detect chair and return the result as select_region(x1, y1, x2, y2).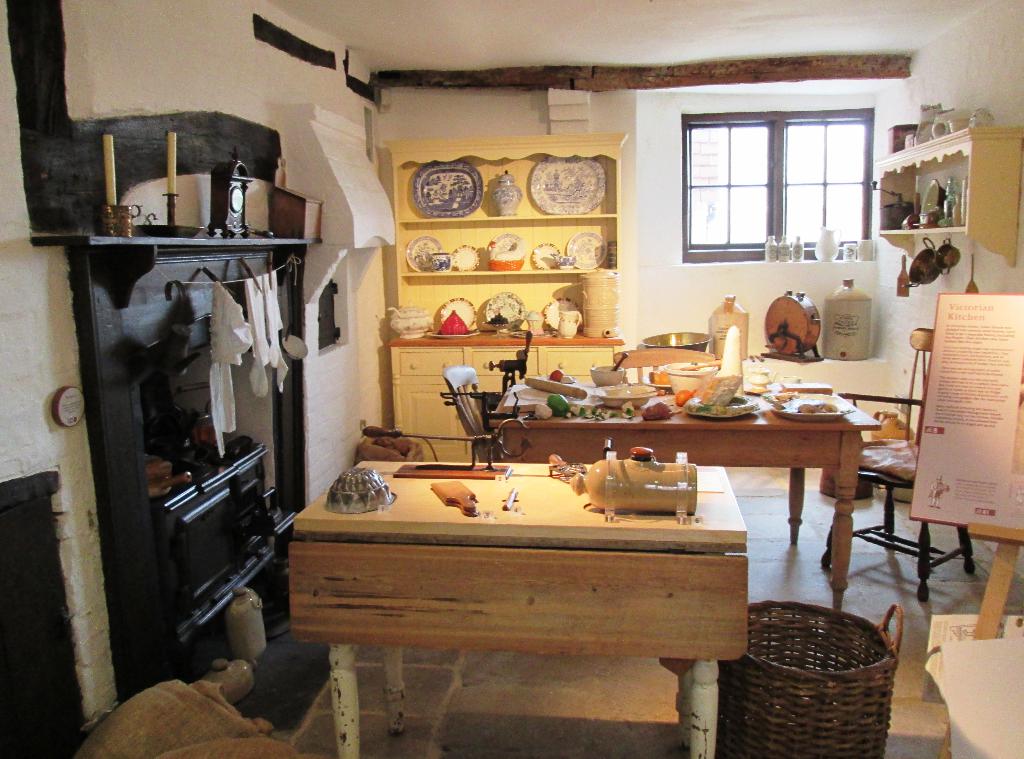
select_region(611, 347, 719, 388).
